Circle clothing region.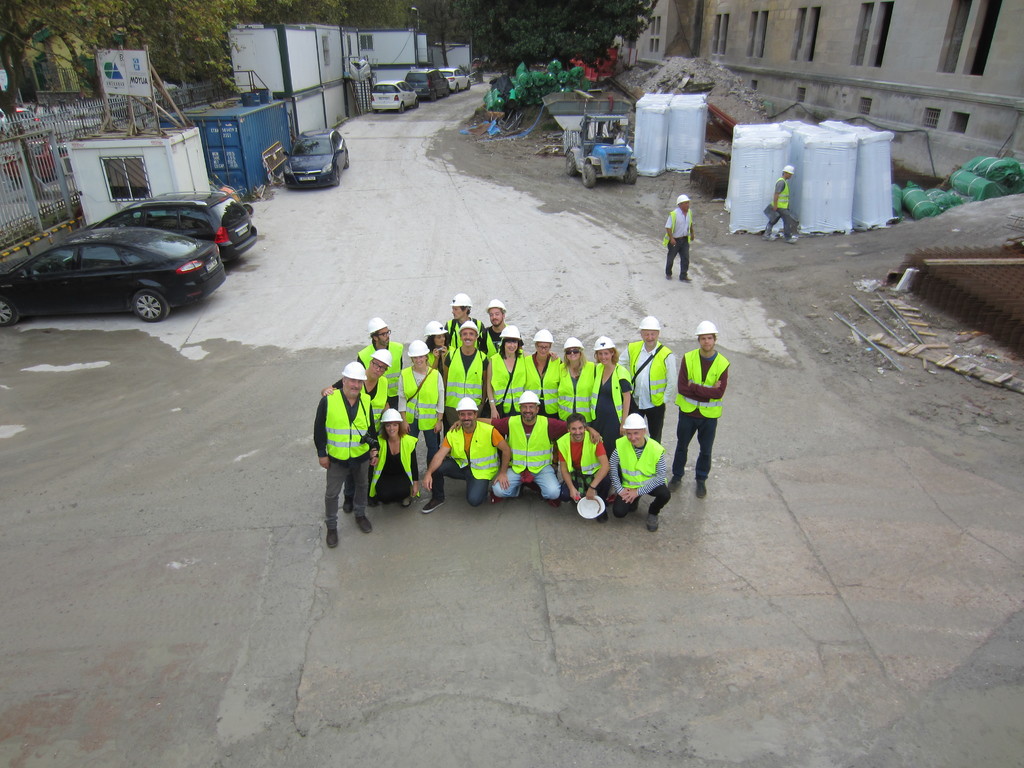
Region: x1=664, y1=317, x2=735, y2=496.
